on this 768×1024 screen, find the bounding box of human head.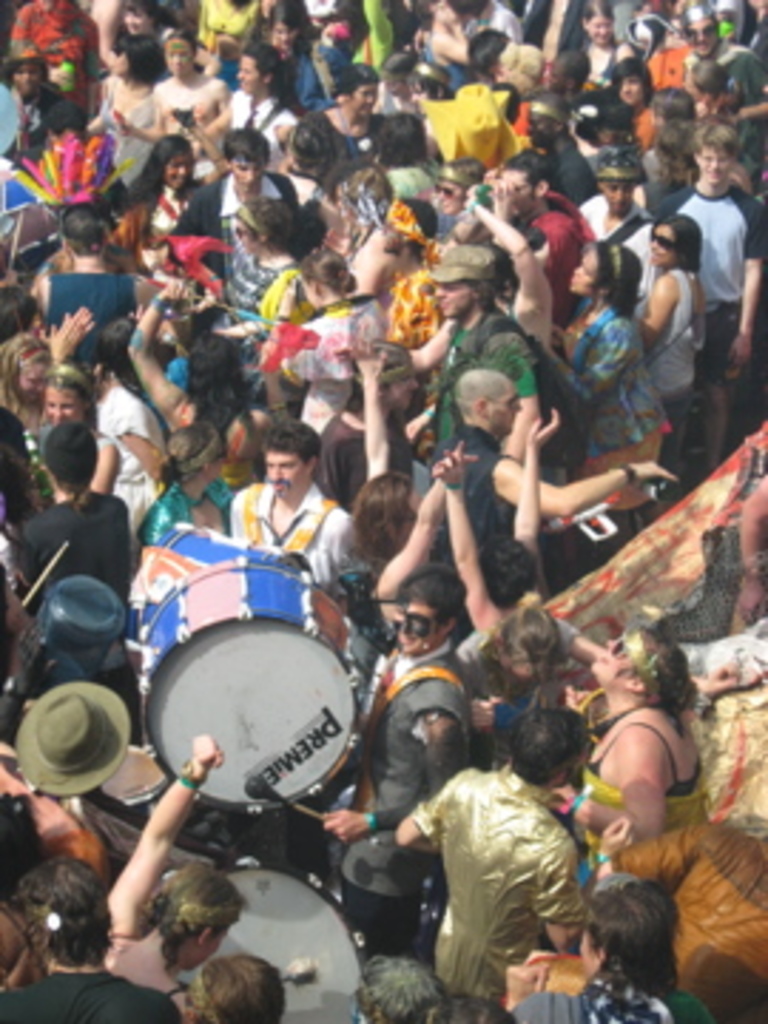
Bounding box: (x1=188, y1=330, x2=239, y2=390).
